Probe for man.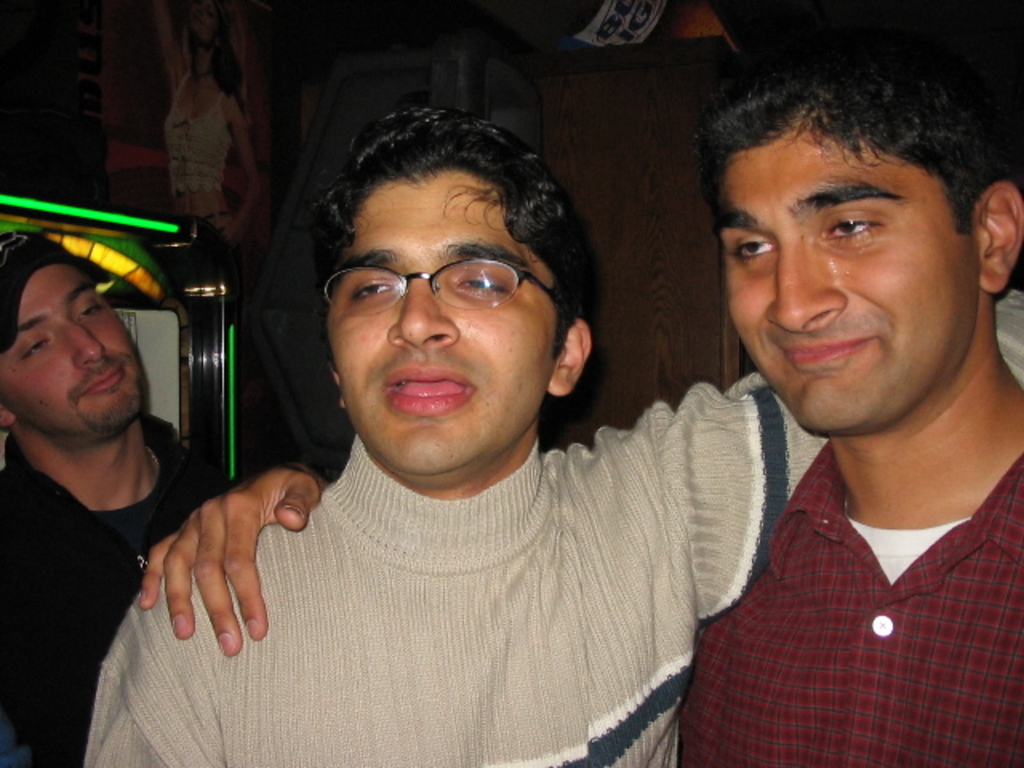
Probe result: [0,229,240,766].
